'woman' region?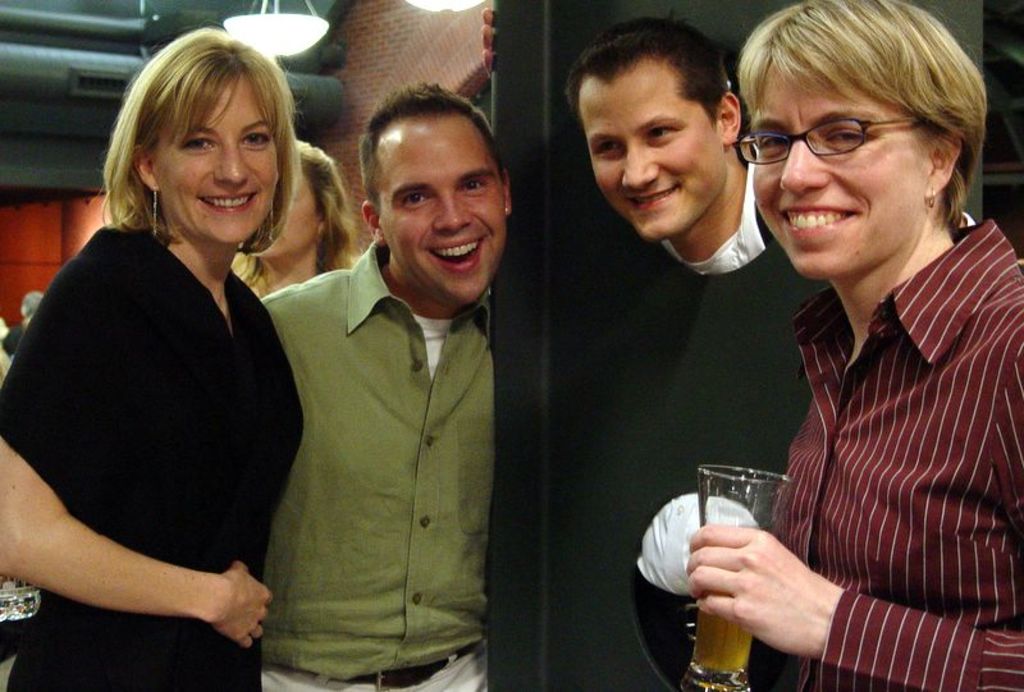
0,23,308,691
